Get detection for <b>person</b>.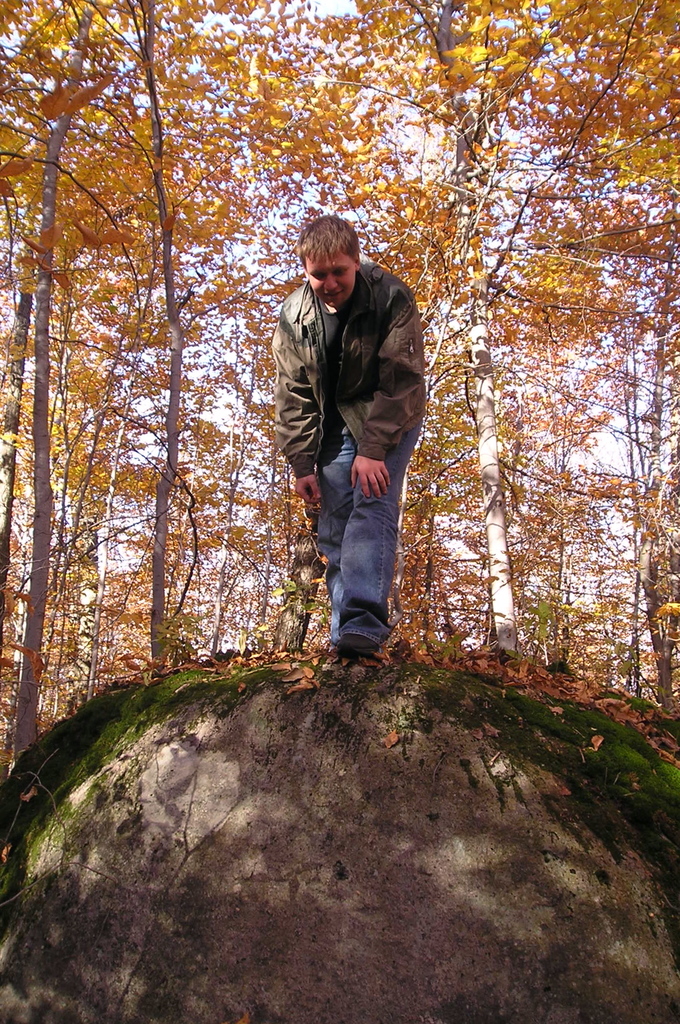
Detection: 280 198 441 690.
